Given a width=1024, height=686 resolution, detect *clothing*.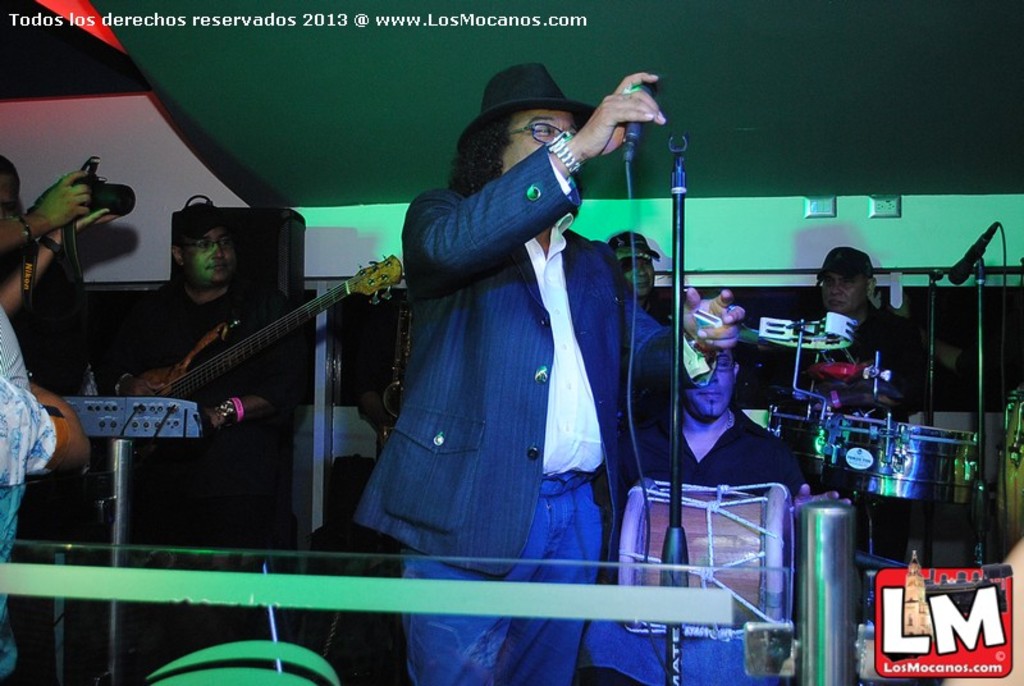
<region>817, 302, 928, 559</region>.
